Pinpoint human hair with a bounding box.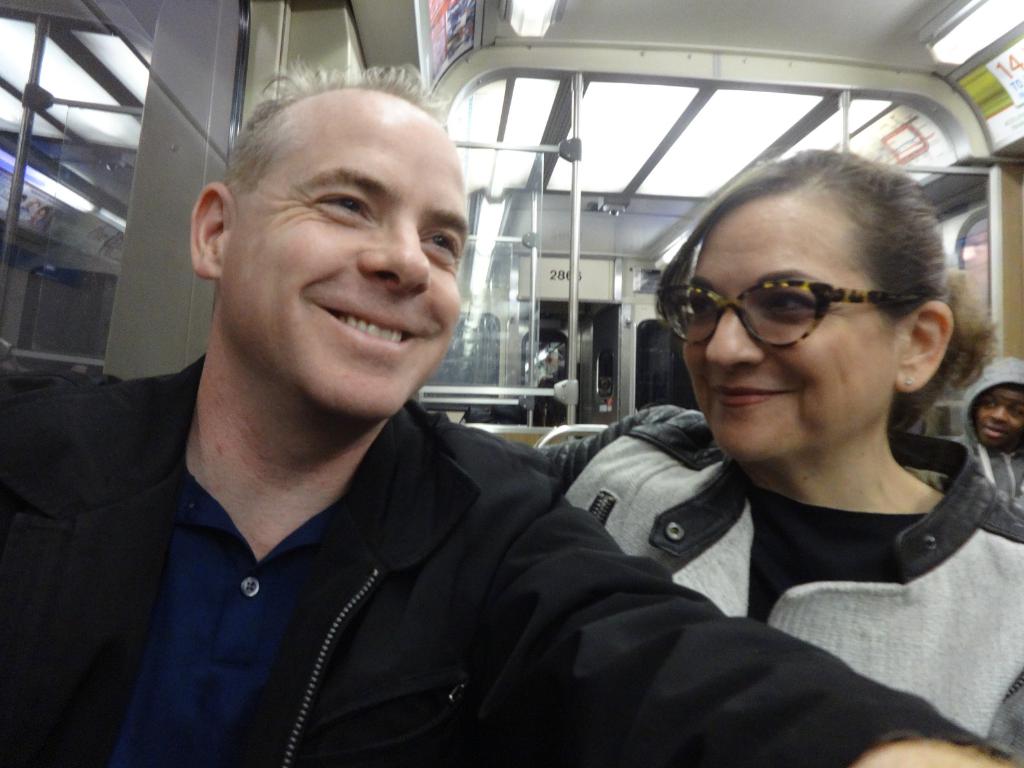
x1=228 y1=58 x2=454 y2=206.
